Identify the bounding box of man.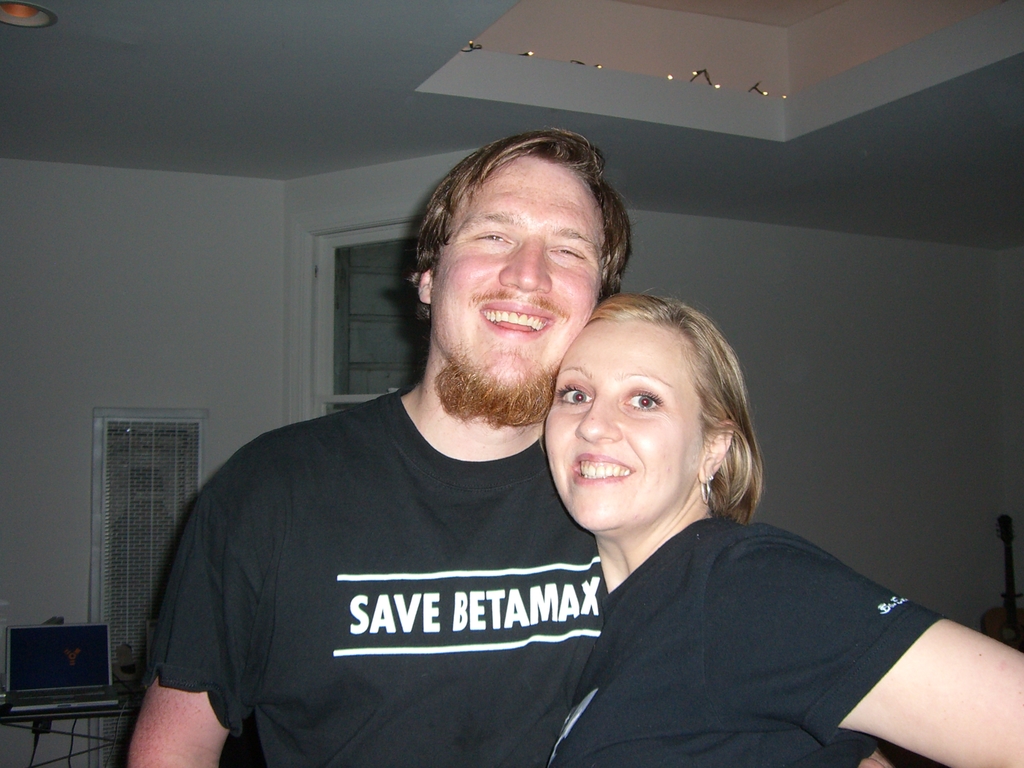
147 143 682 752.
